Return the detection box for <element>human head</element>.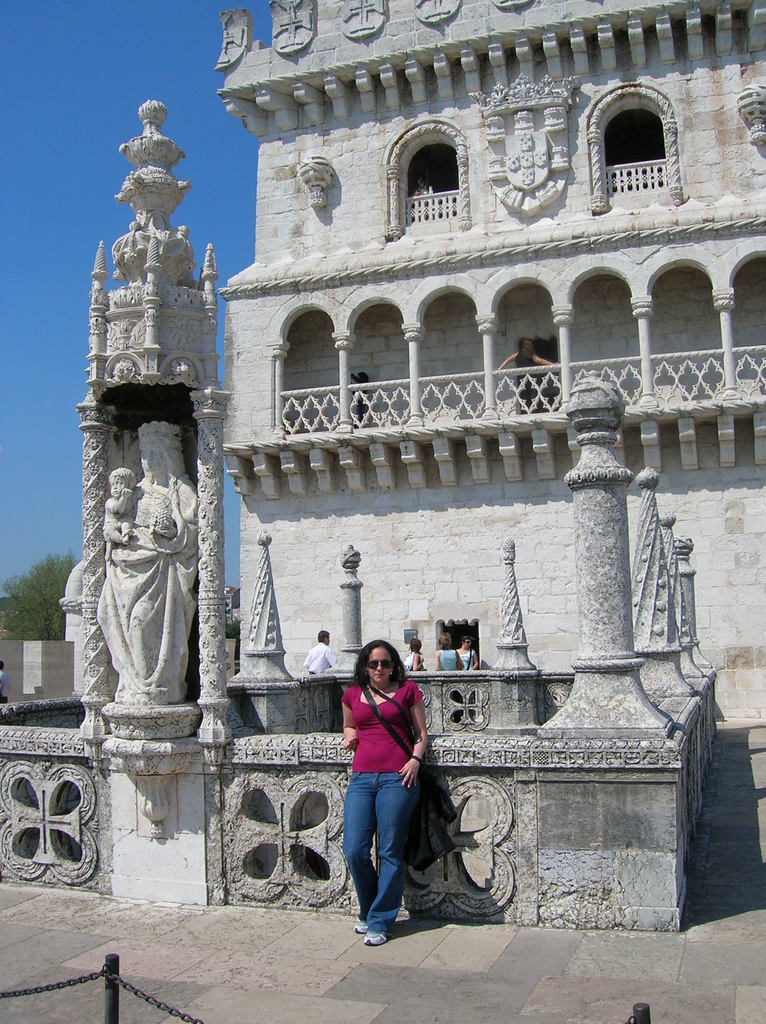
bbox(461, 641, 474, 644).
